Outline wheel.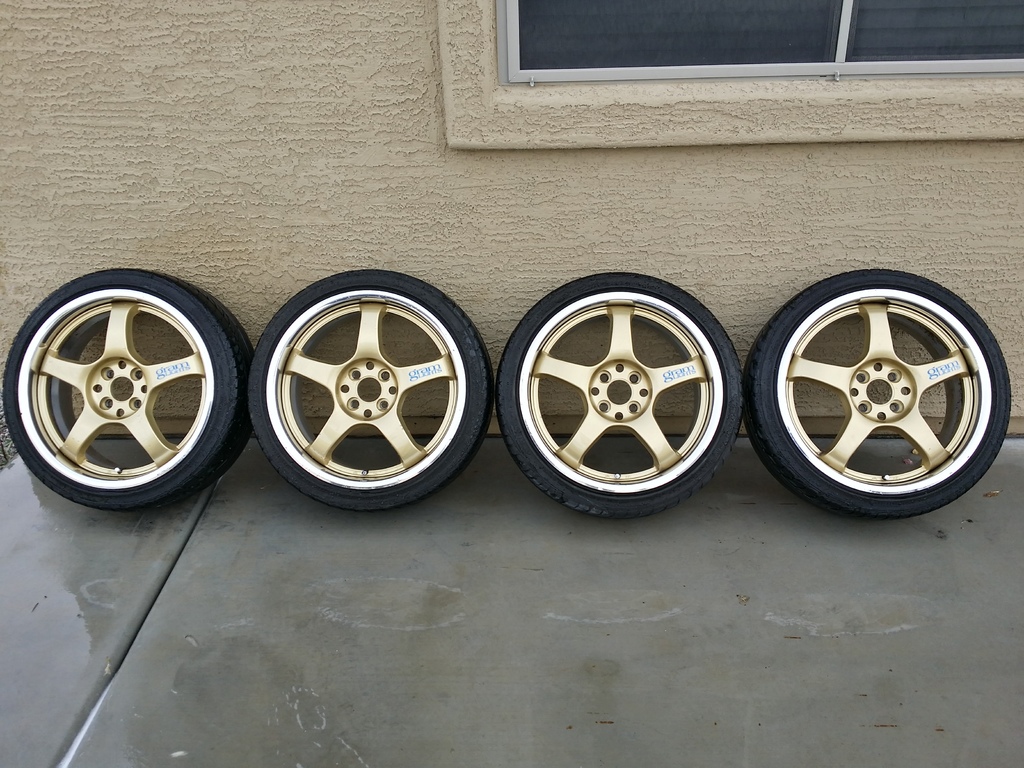
Outline: pyautogui.locateOnScreen(253, 270, 489, 507).
